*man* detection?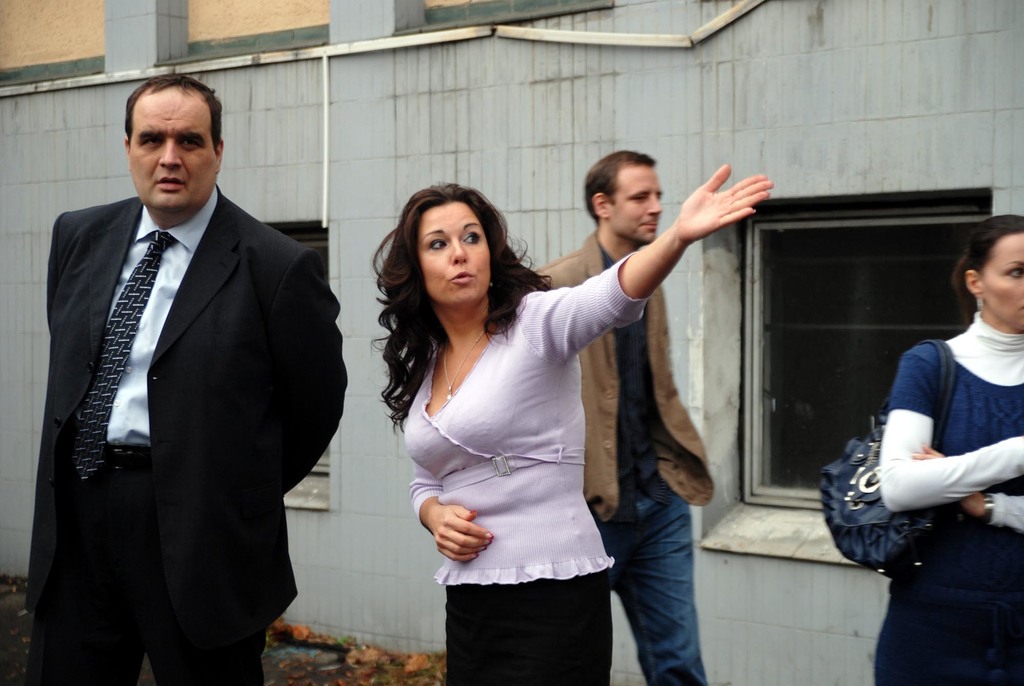
locate(519, 145, 712, 685)
